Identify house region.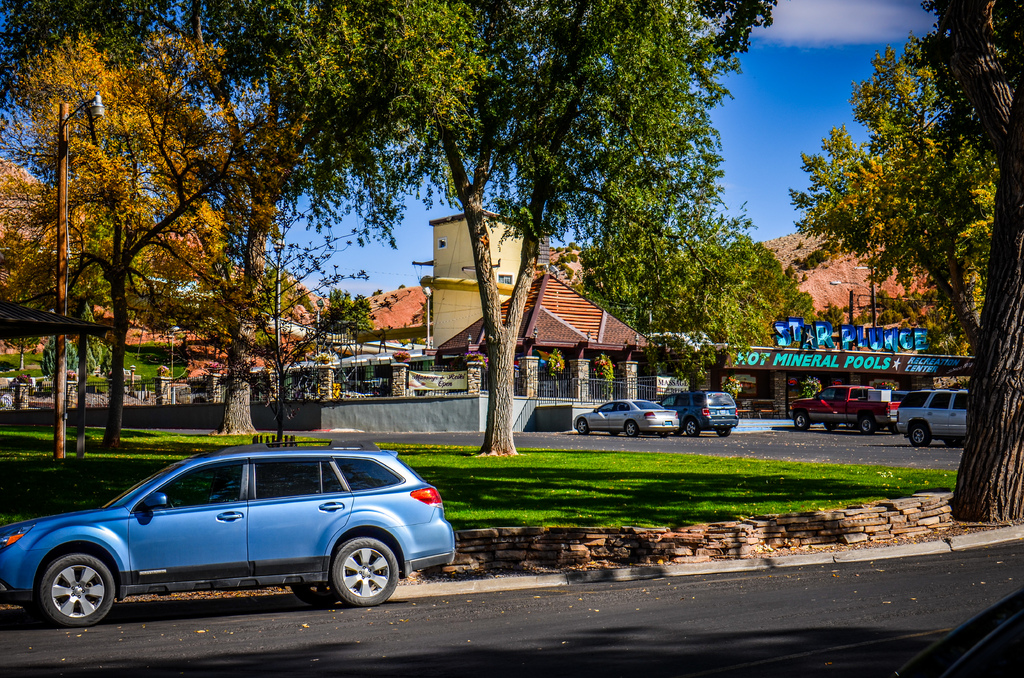
Region: 423 213 534 353.
